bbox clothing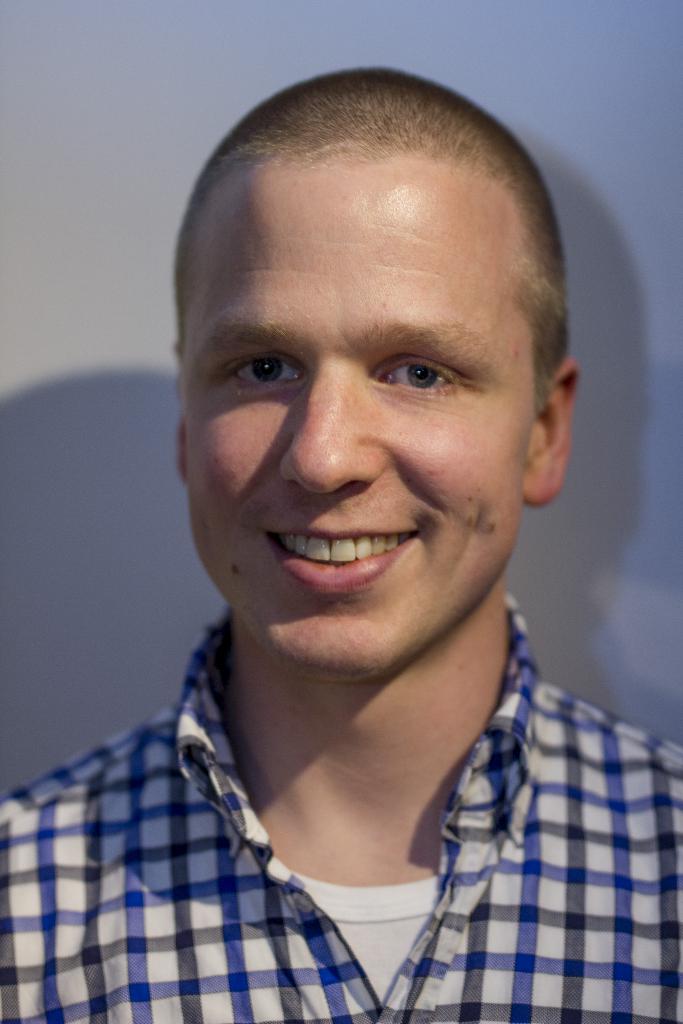
rect(0, 599, 682, 1022)
